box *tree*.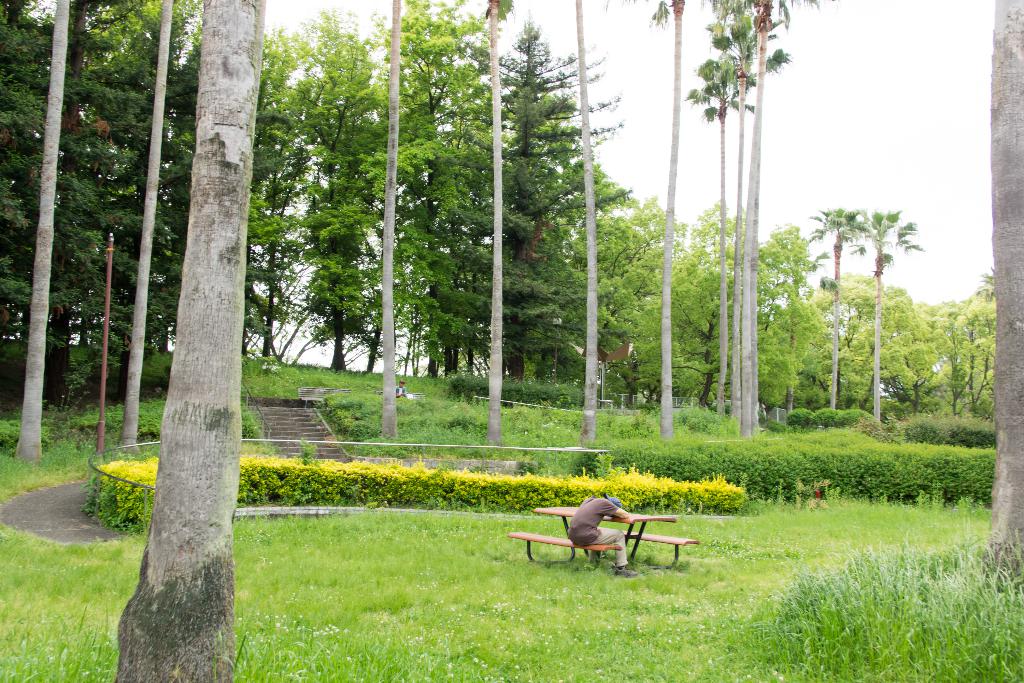
(x1=483, y1=0, x2=513, y2=446).
